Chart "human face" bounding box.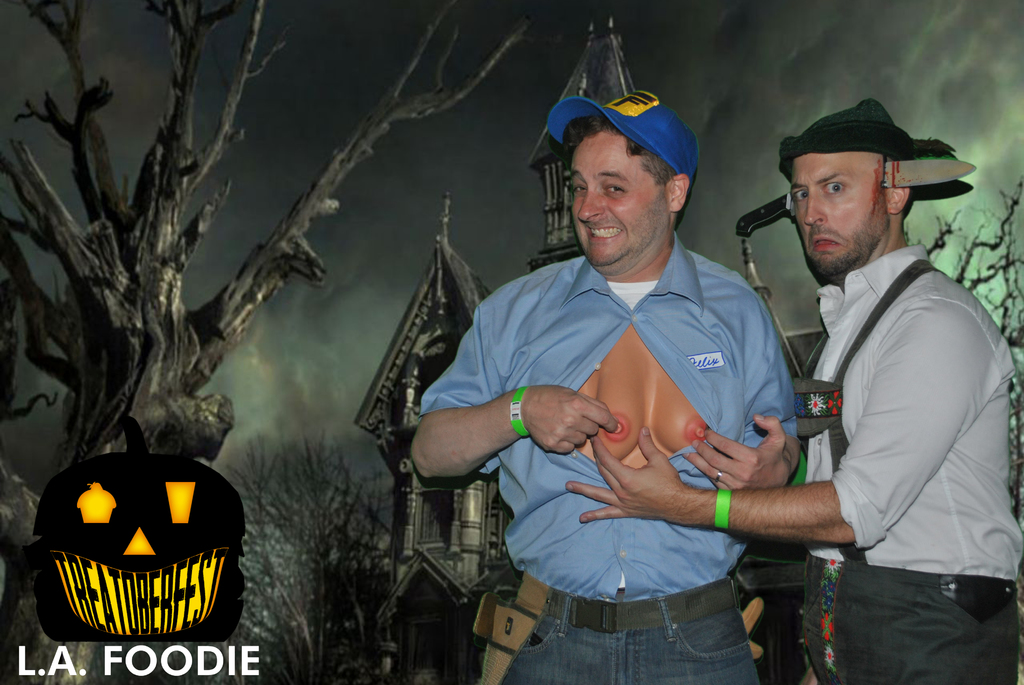
Charted: <box>795,156,890,274</box>.
